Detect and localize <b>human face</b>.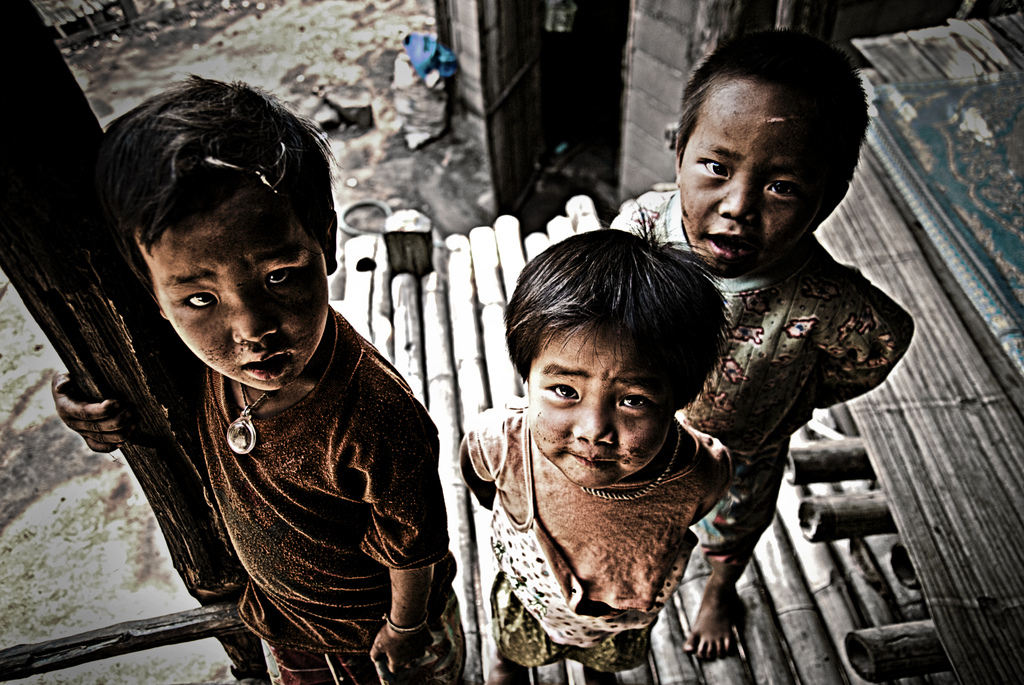
Localized at pyautogui.locateOnScreen(678, 77, 837, 266).
